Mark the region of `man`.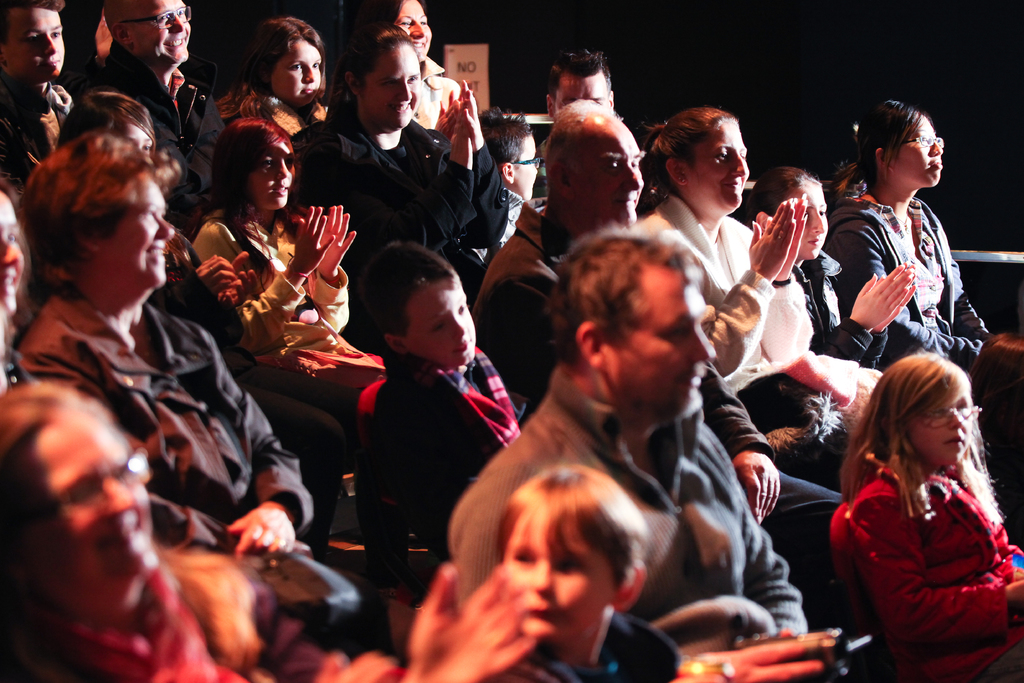
Region: box=[544, 47, 616, 120].
